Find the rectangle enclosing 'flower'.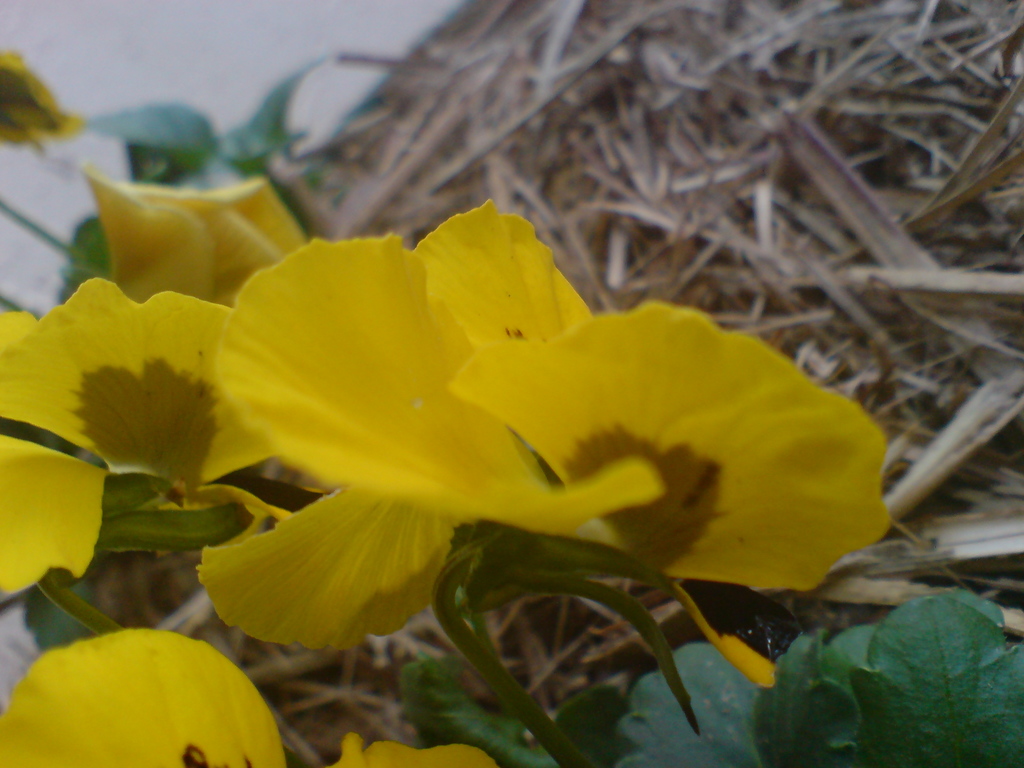
select_region(86, 173, 304, 301).
